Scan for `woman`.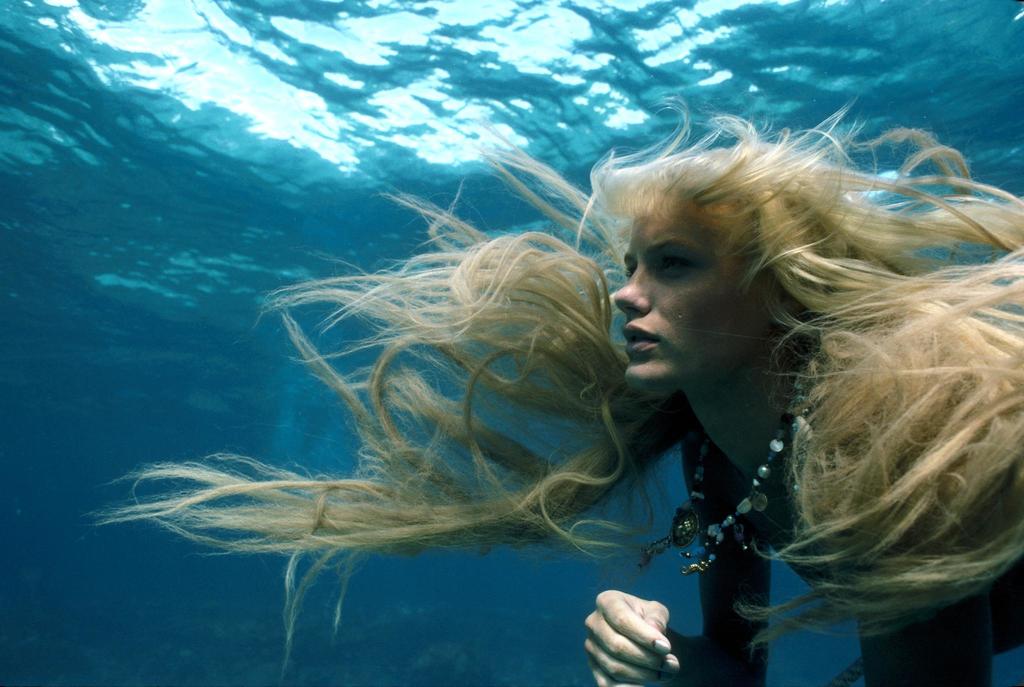
Scan result: select_region(296, 102, 950, 674).
